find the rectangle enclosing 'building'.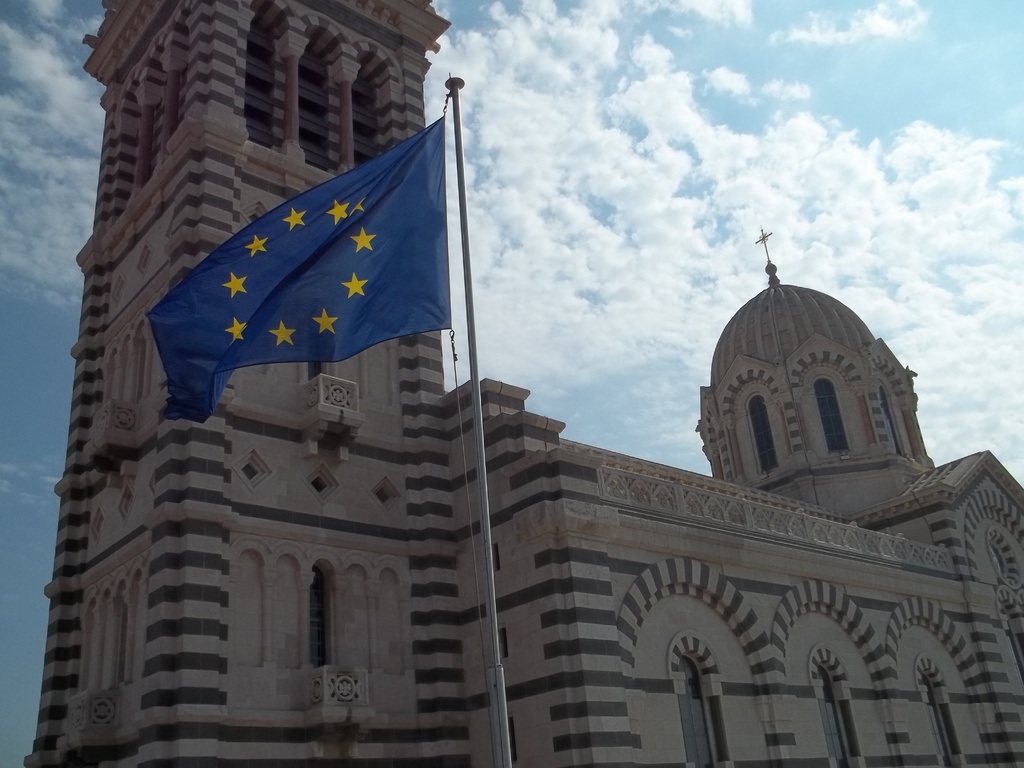
<region>25, 0, 1023, 767</region>.
